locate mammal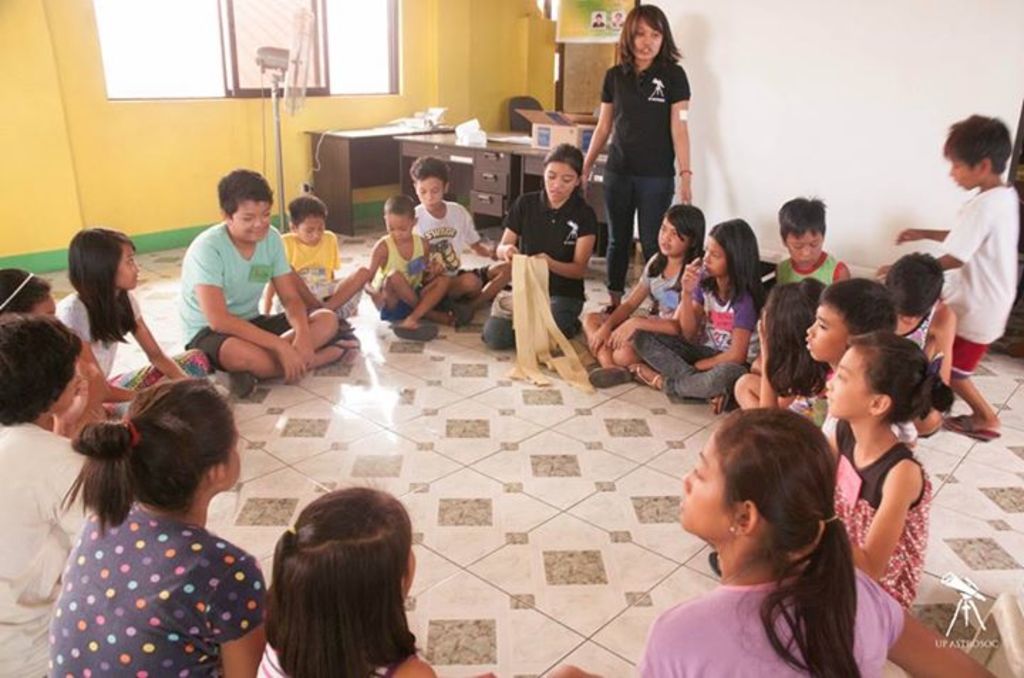
x1=710, y1=333, x2=954, y2=615
